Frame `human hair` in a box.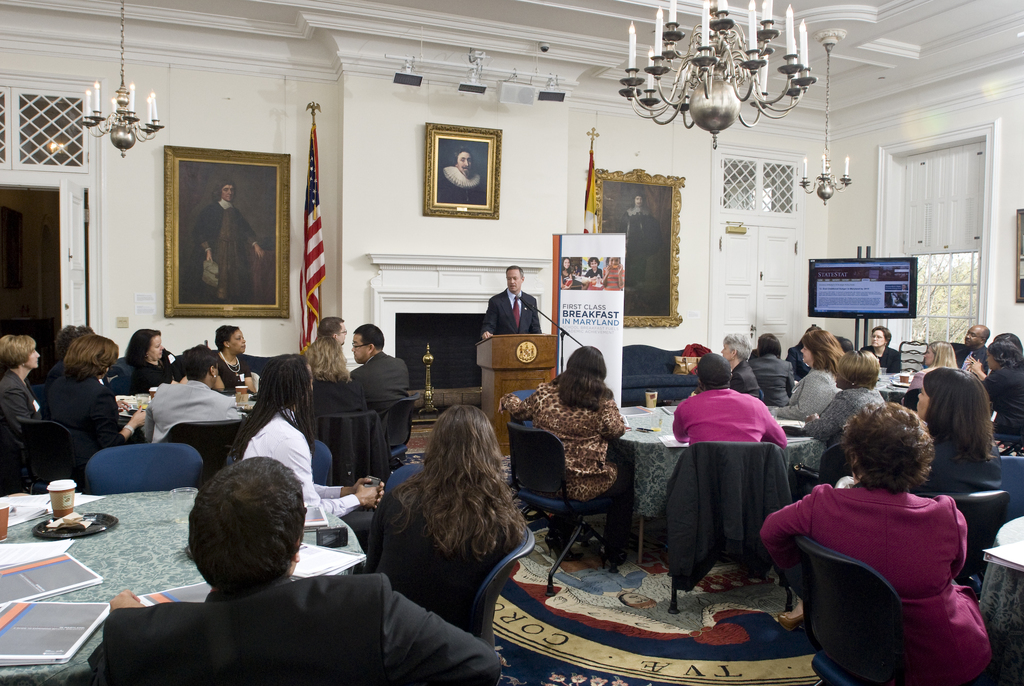
214,325,237,356.
